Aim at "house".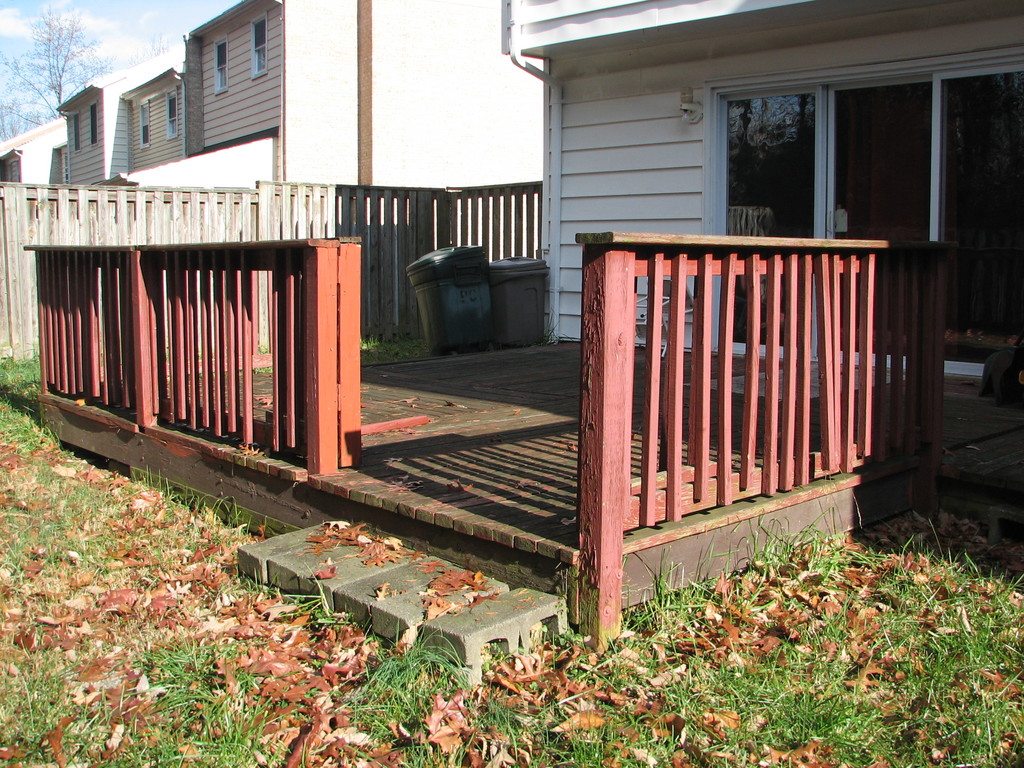
Aimed at locate(184, 0, 543, 191).
